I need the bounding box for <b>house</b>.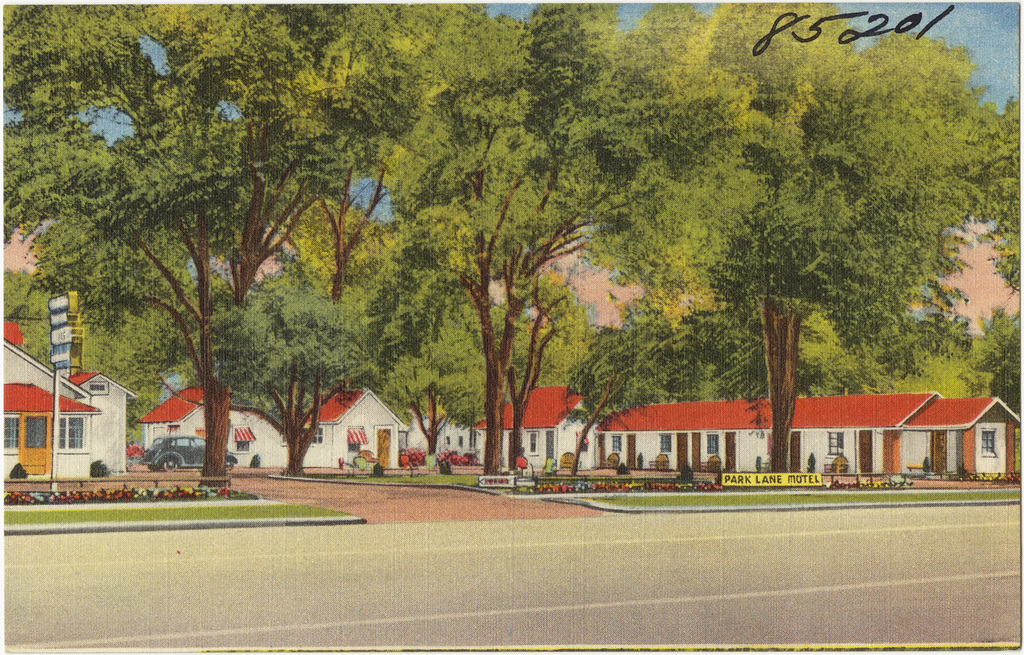
Here it is: detection(8, 321, 138, 490).
